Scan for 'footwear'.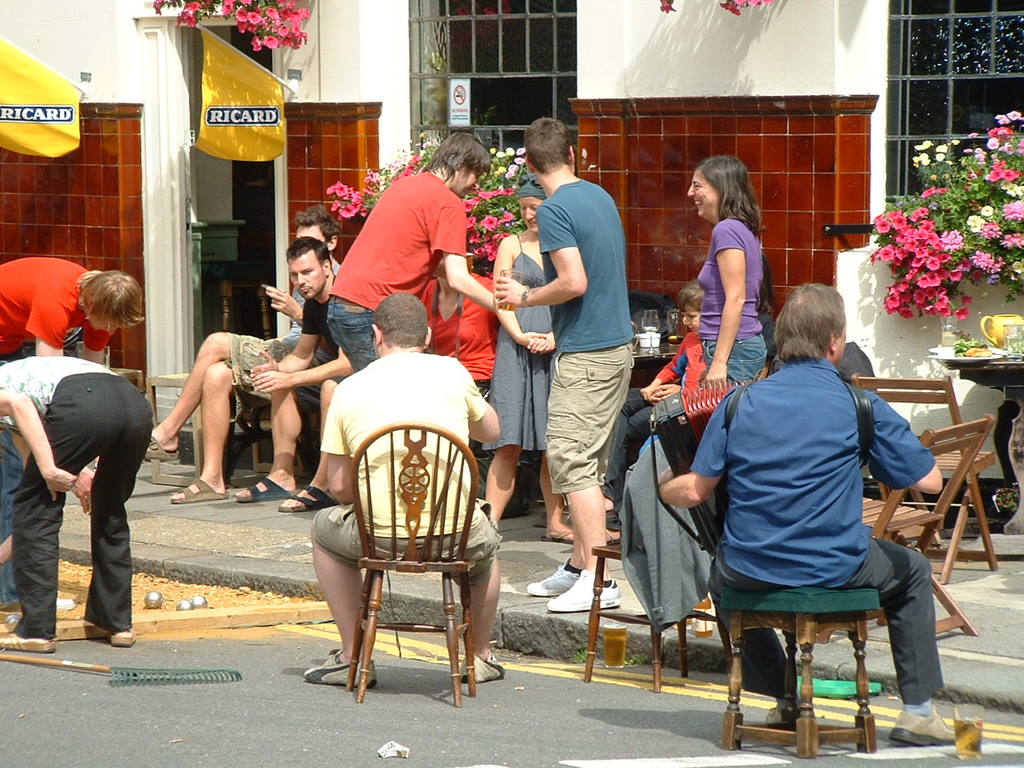
Scan result: x1=0, y1=632, x2=55, y2=654.
